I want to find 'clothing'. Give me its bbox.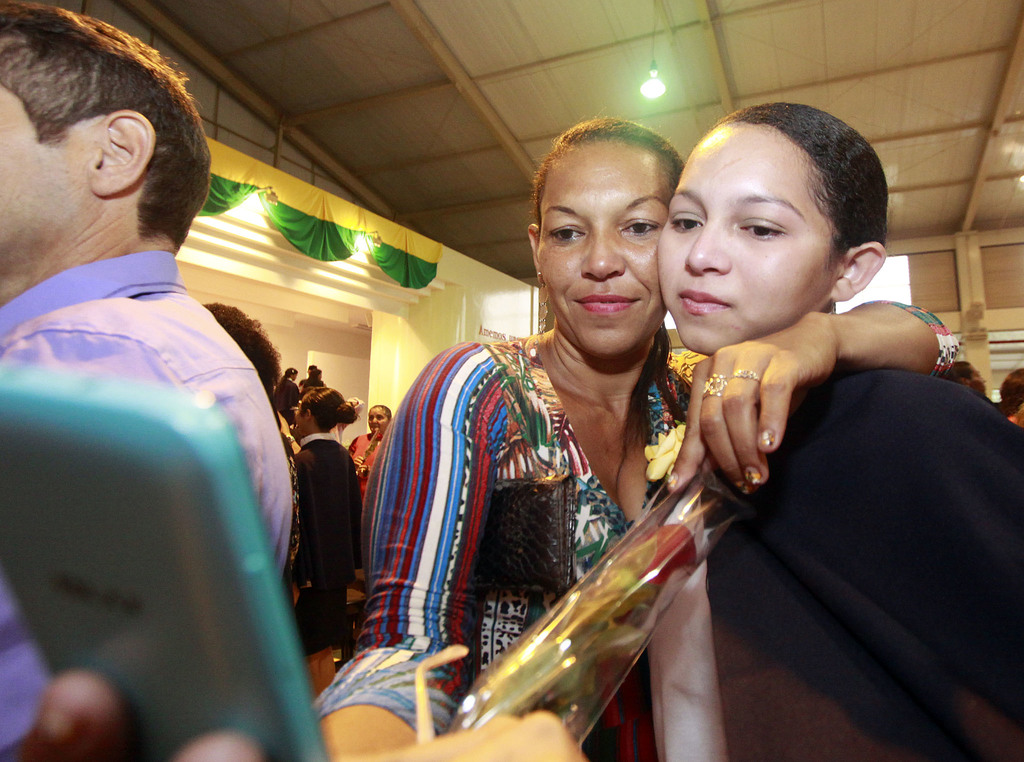
<region>315, 337, 707, 761</region>.
